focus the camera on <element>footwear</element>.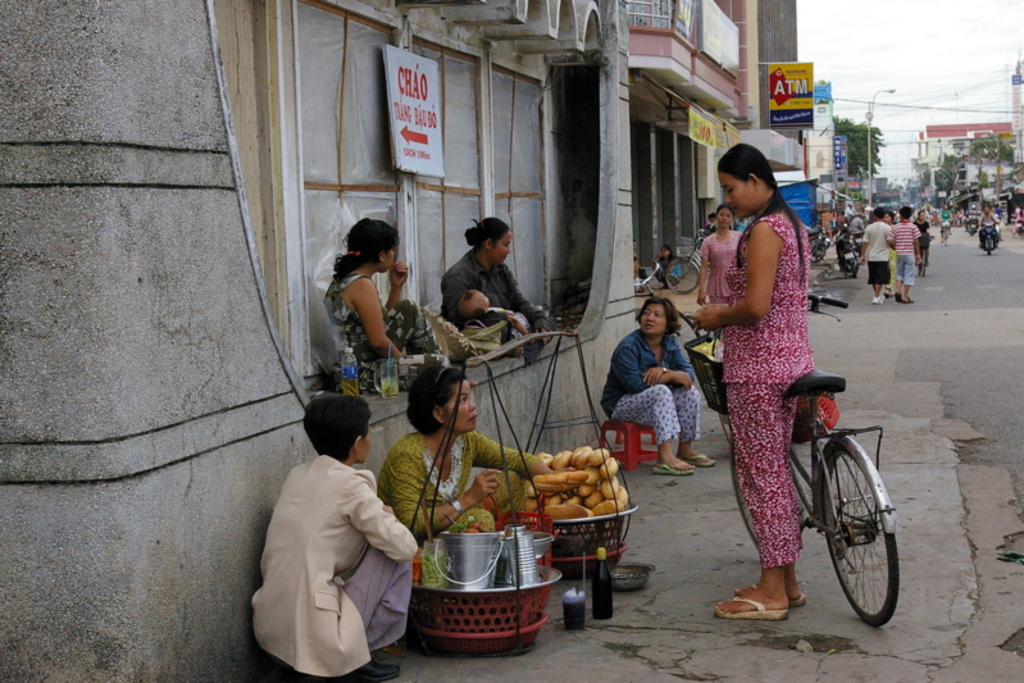
Focus region: 870/291/882/304.
